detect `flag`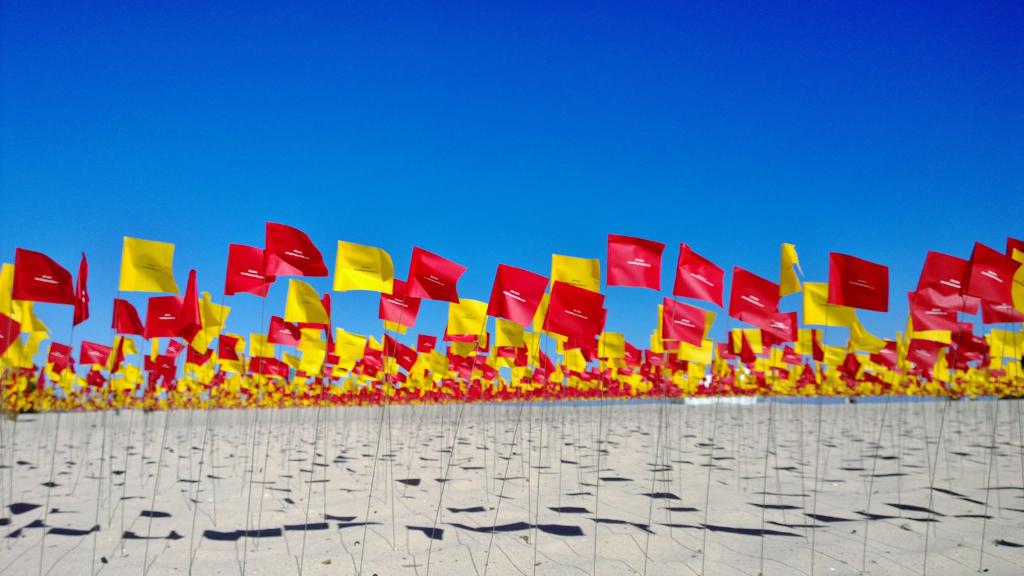
[x1=324, y1=358, x2=355, y2=365]
